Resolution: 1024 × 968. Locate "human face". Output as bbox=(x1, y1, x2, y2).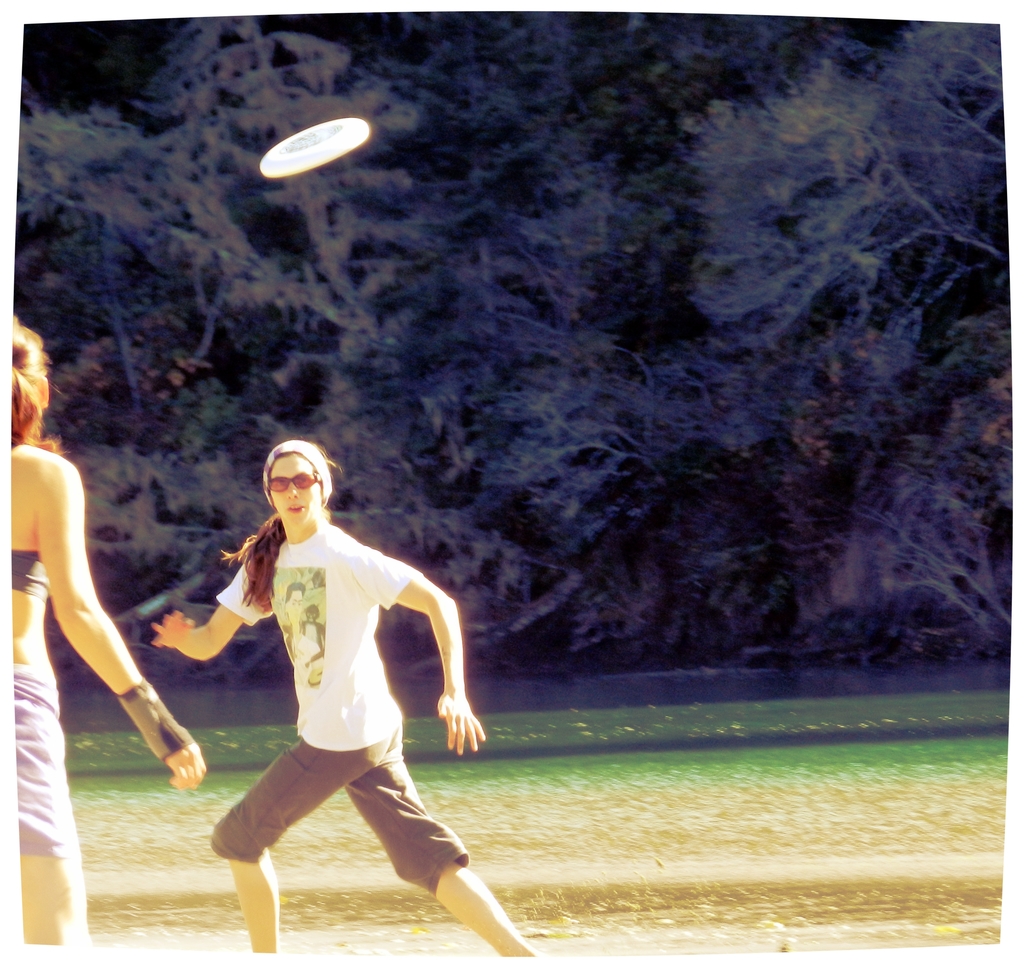
bbox=(268, 454, 321, 527).
